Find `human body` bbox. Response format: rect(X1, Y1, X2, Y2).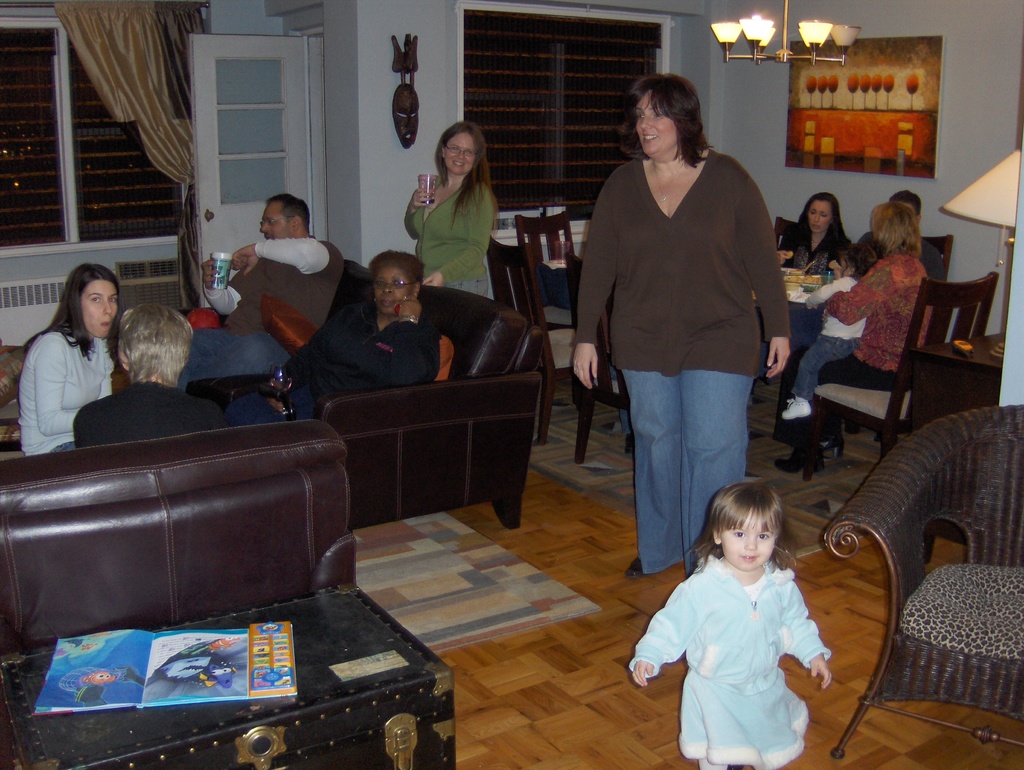
rect(572, 66, 787, 575).
